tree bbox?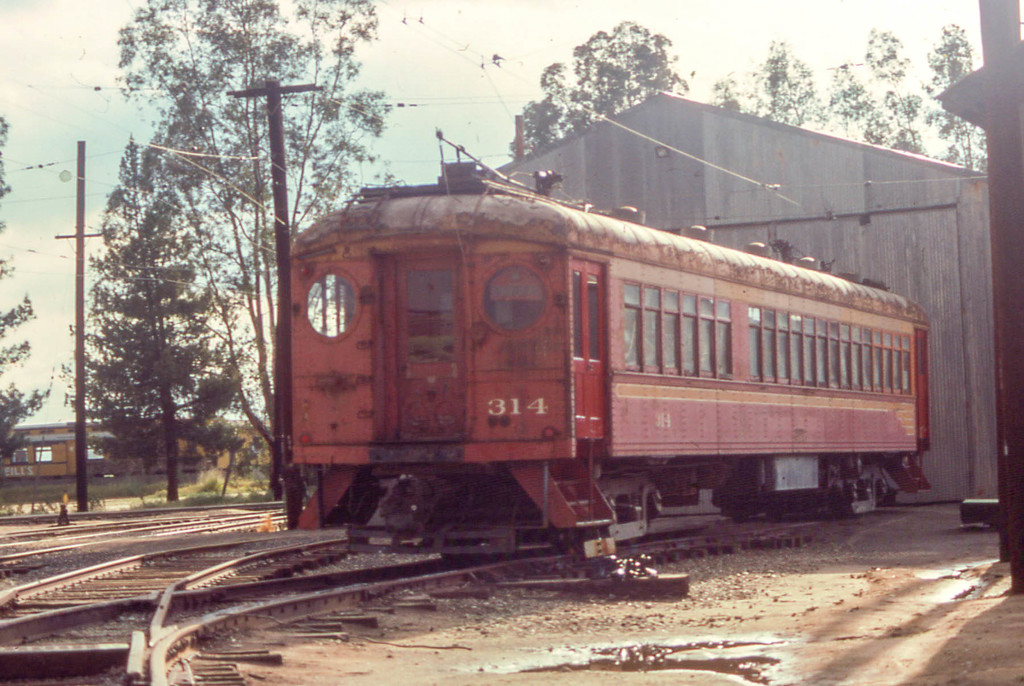
bbox=(108, 0, 392, 513)
